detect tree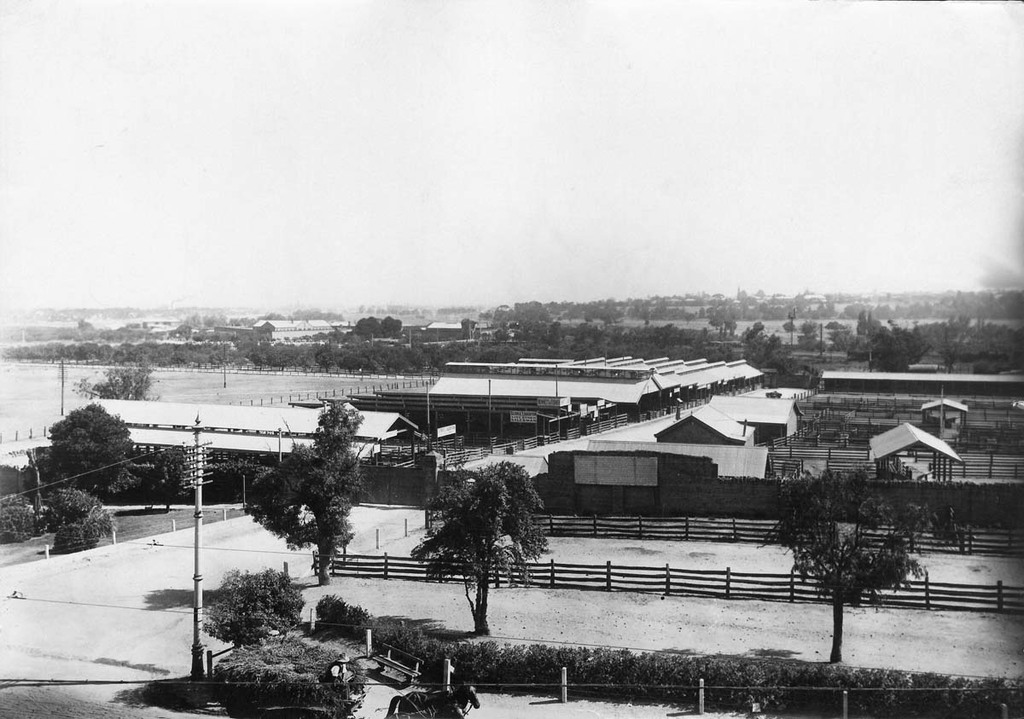
x1=48 y1=402 x2=134 y2=498
